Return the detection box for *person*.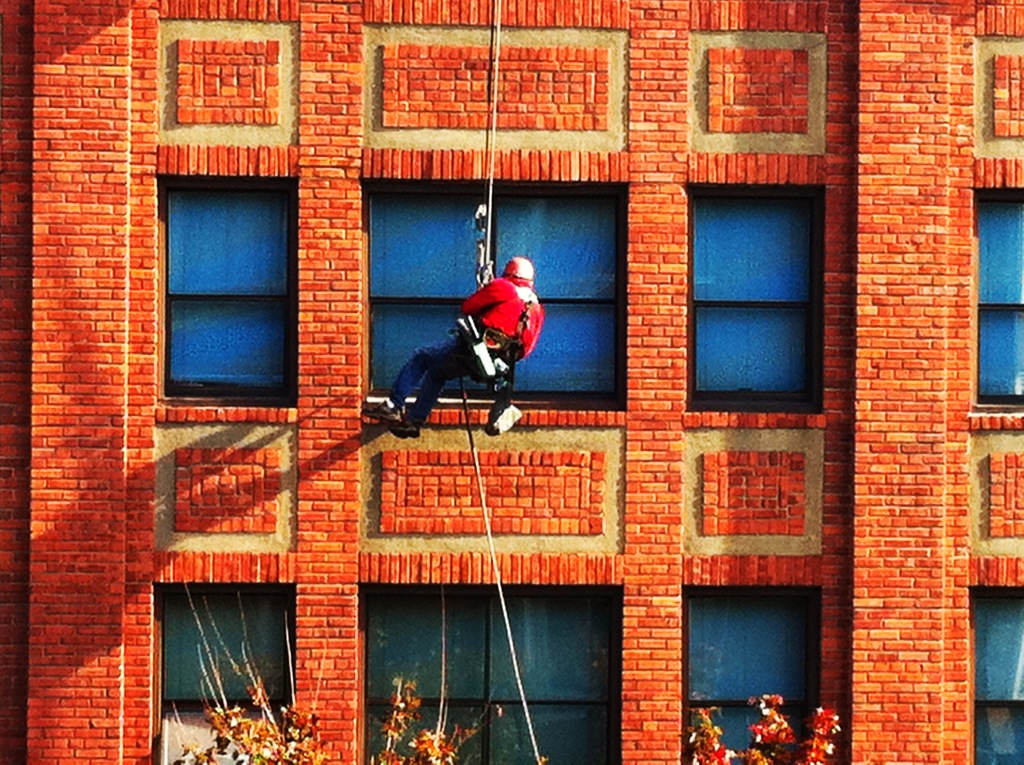
left=406, top=246, right=541, bottom=434.
